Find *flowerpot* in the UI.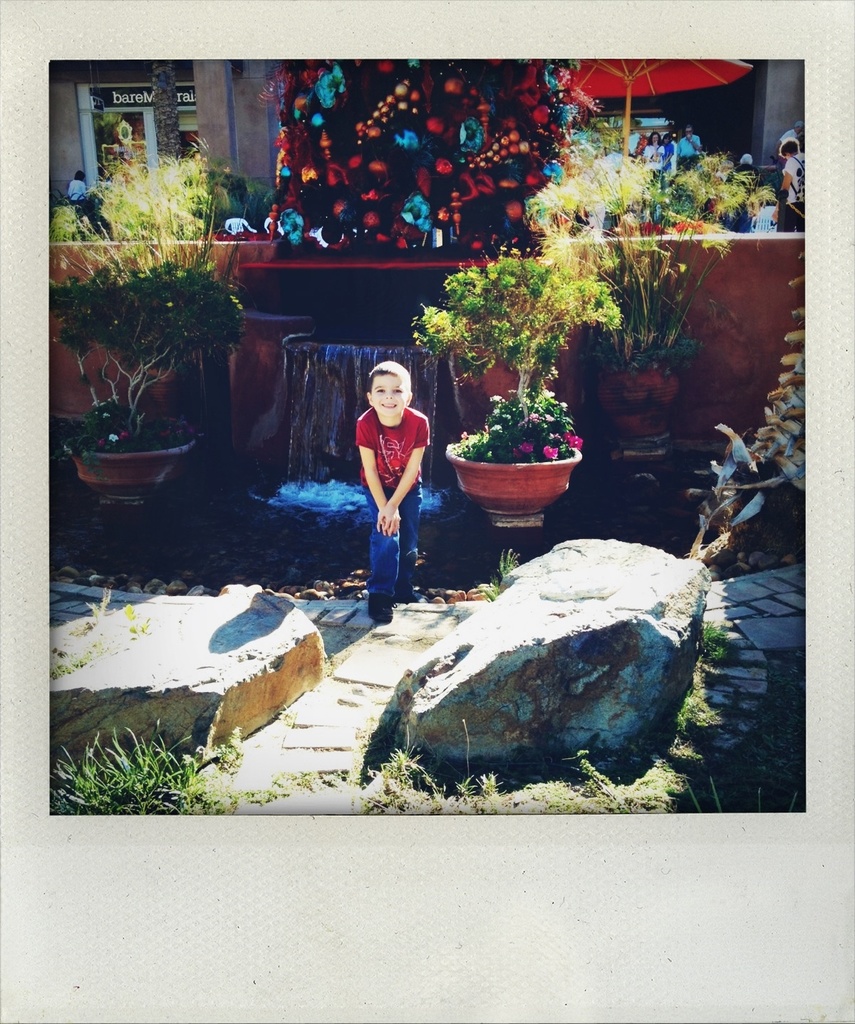
UI element at pyautogui.locateOnScreen(65, 399, 205, 498).
